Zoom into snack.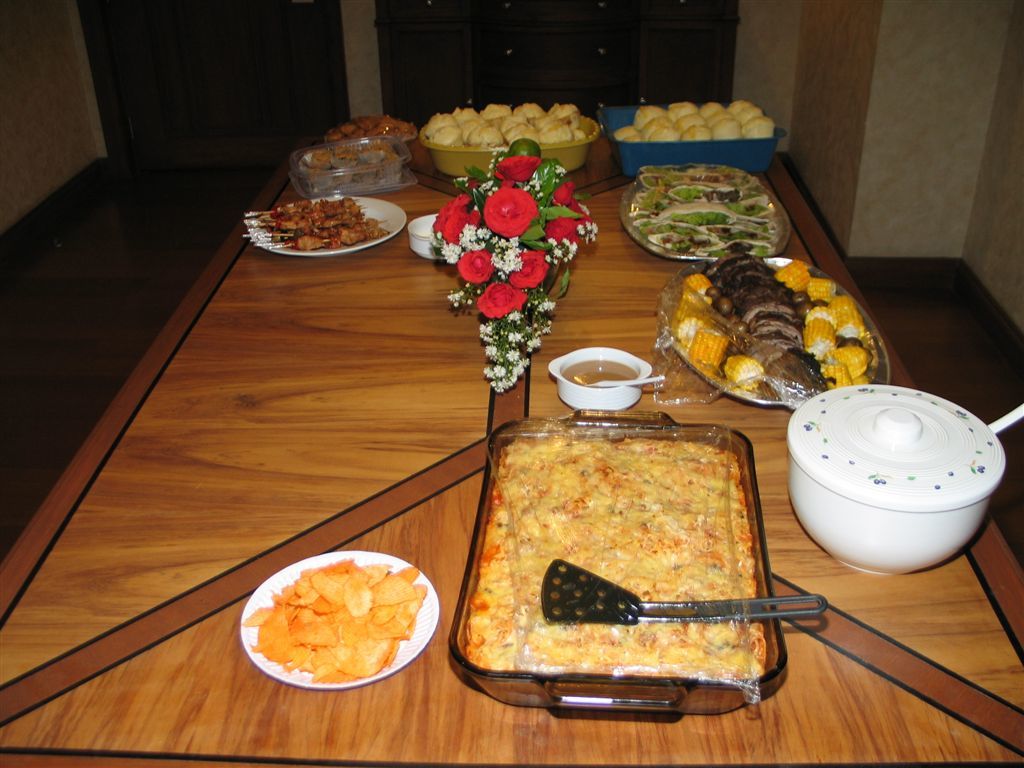
Zoom target: {"x1": 302, "y1": 144, "x2": 399, "y2": 188}.
